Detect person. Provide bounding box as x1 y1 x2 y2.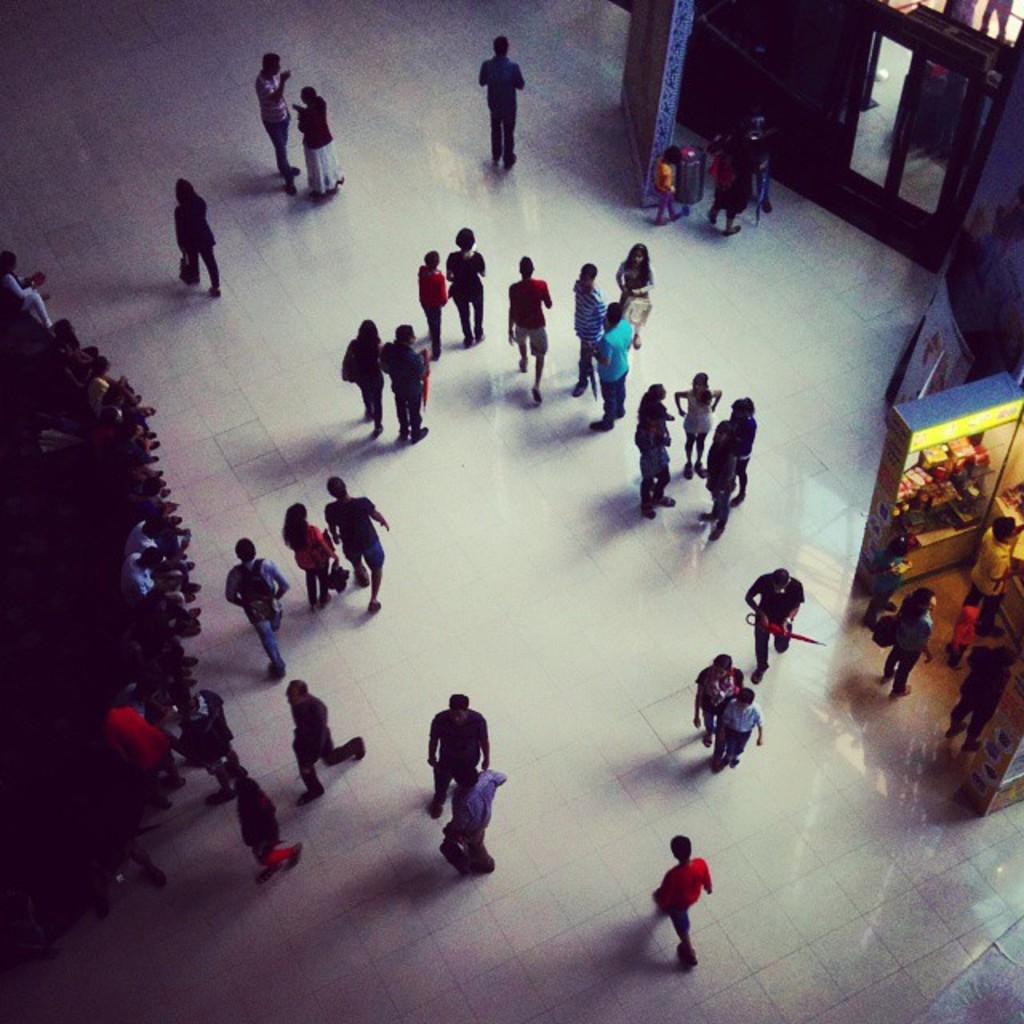
443 762 509 877.
